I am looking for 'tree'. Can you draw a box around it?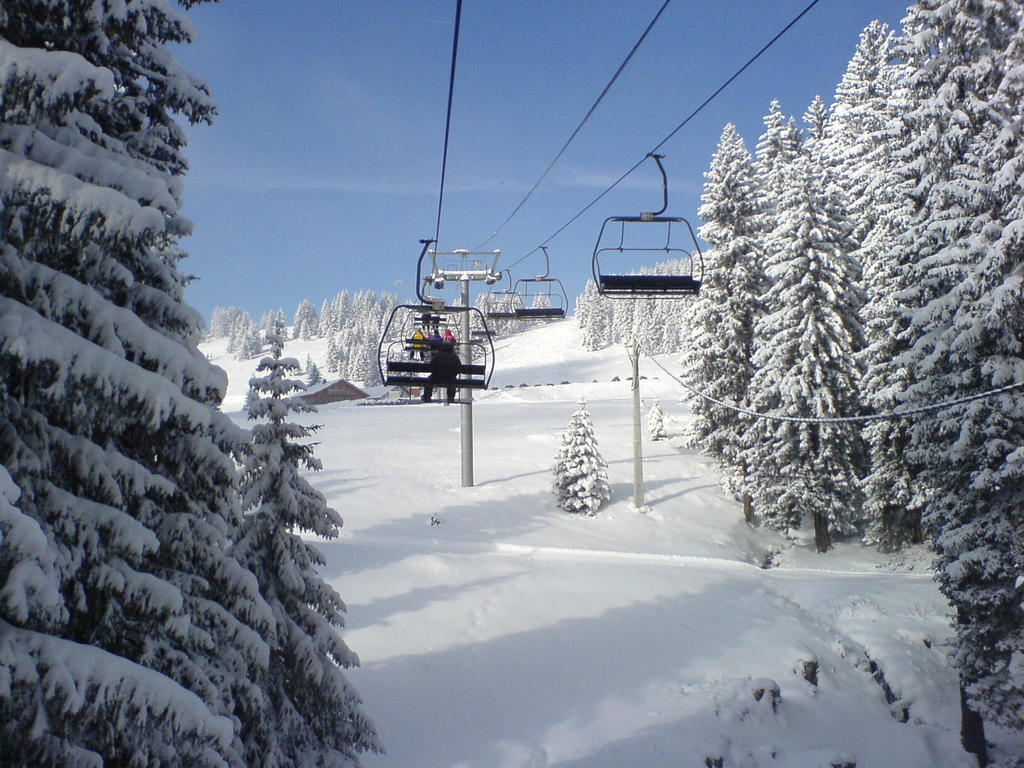
Sure, the bounding box is l=0, t=2, r=253, b=767.
